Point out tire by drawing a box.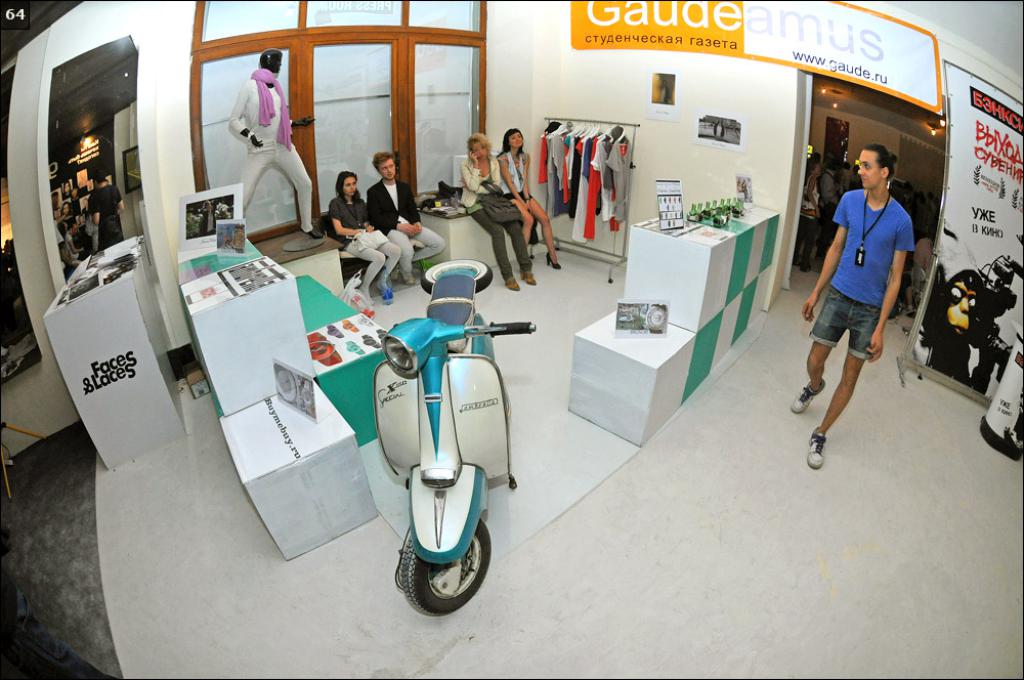
(401,500,486,613).
